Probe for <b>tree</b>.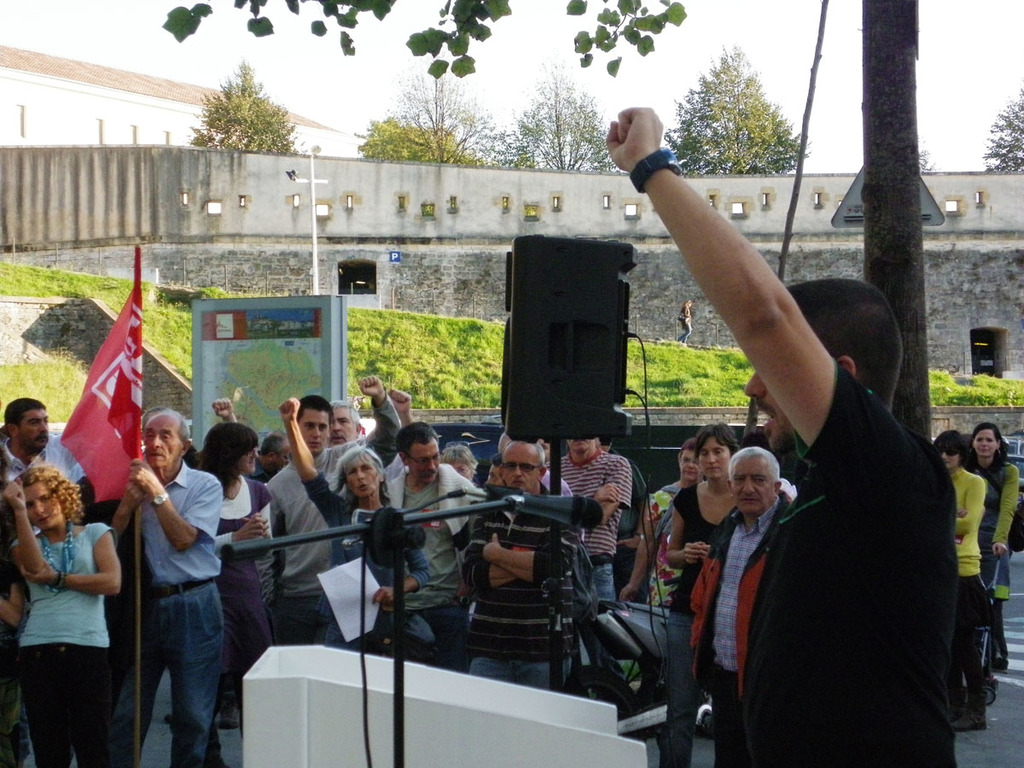
Probe result: 497 57 621 179.
